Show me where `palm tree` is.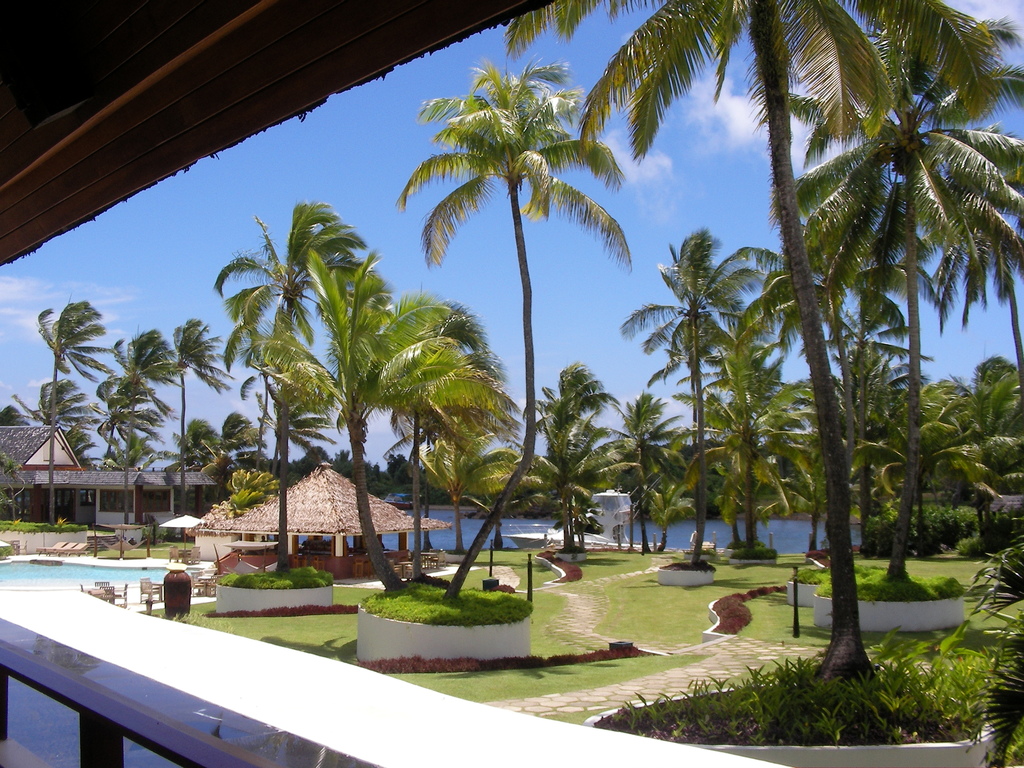
`palm tree` is at <bbox>270, 282, 314, 529</bbox>.
